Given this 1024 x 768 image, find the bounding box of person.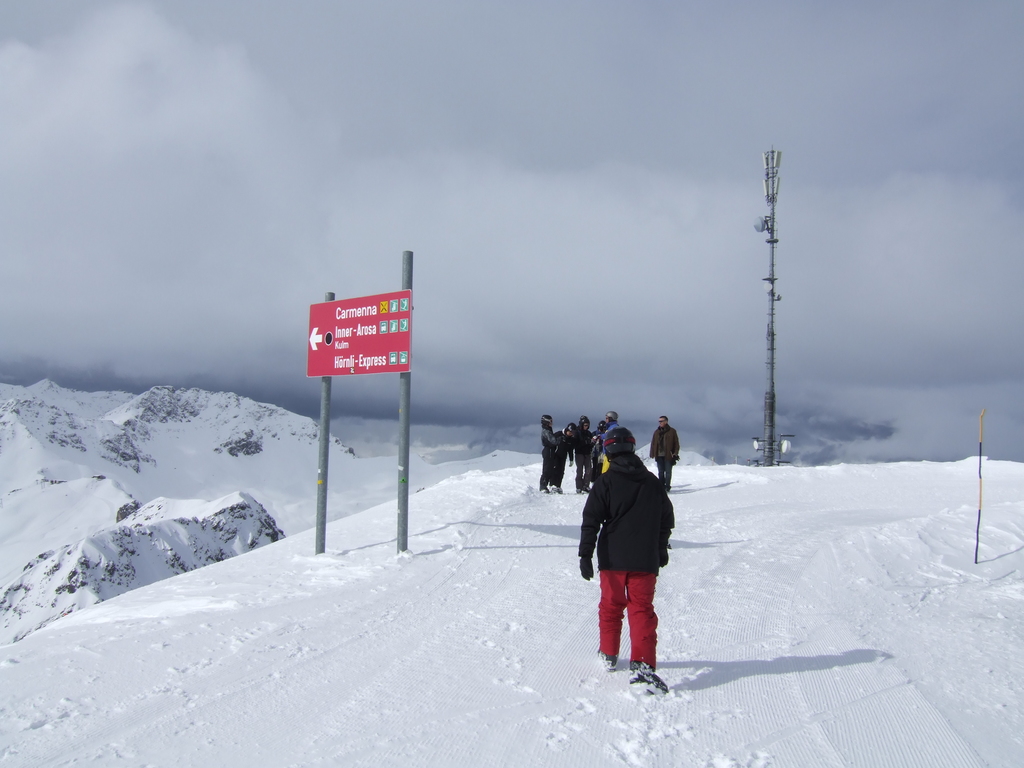
580:418:671:682.
